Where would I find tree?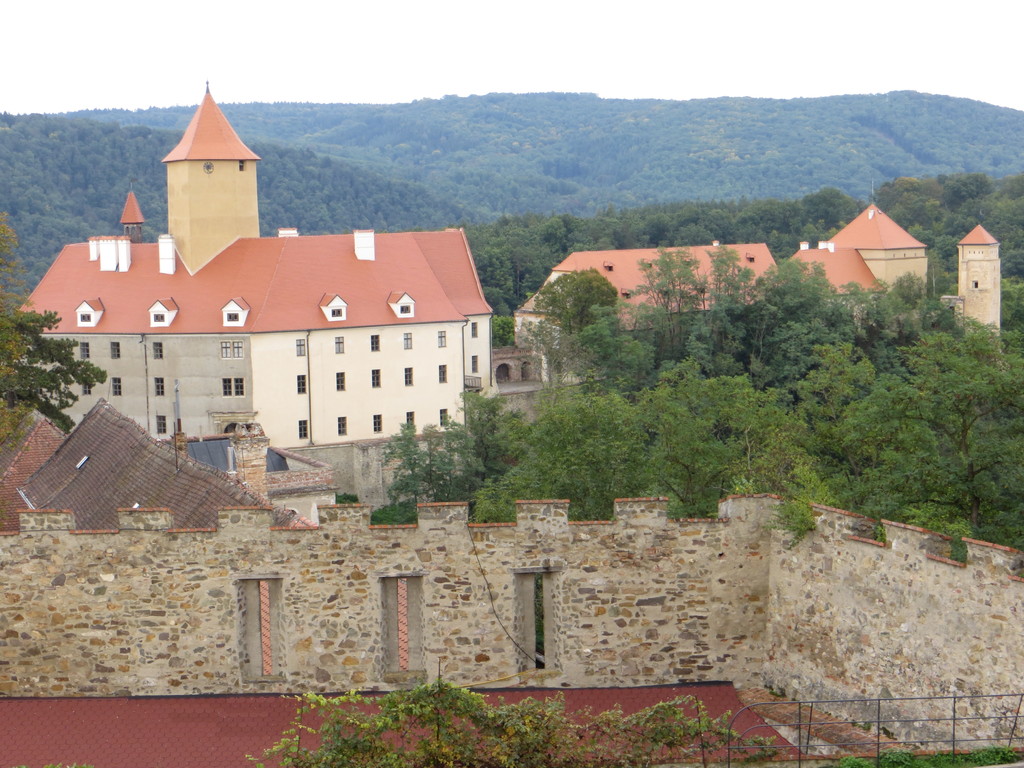
At [4, 324, 93, 419].
